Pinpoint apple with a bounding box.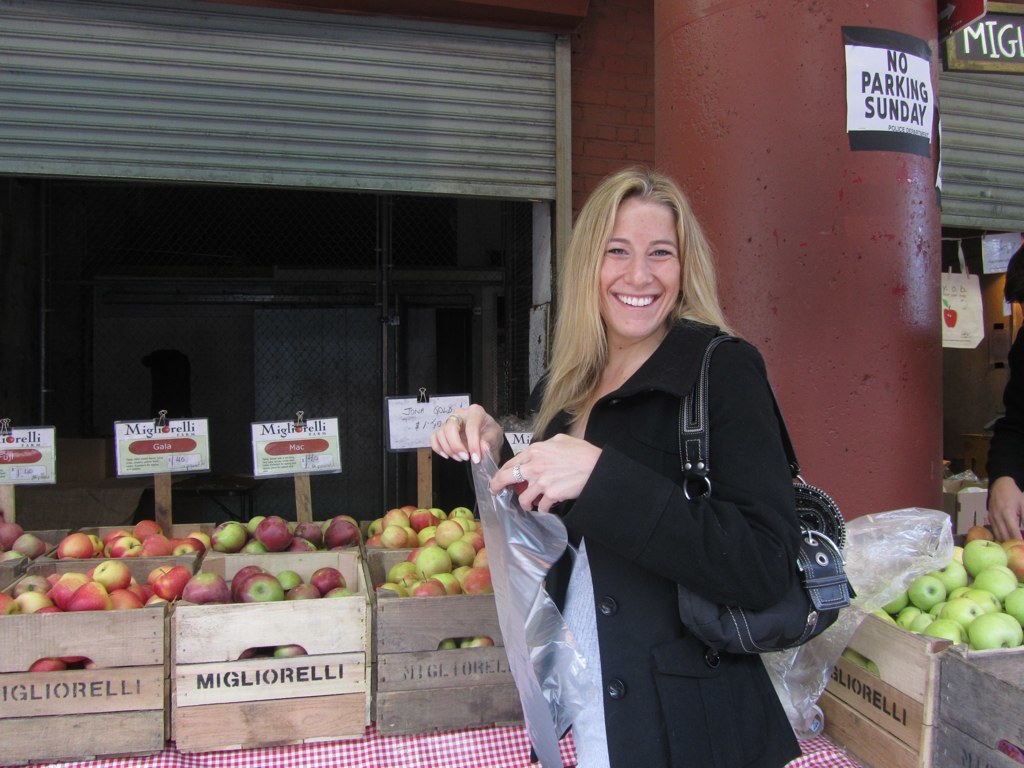
crop(864, 662, 875, 674).
